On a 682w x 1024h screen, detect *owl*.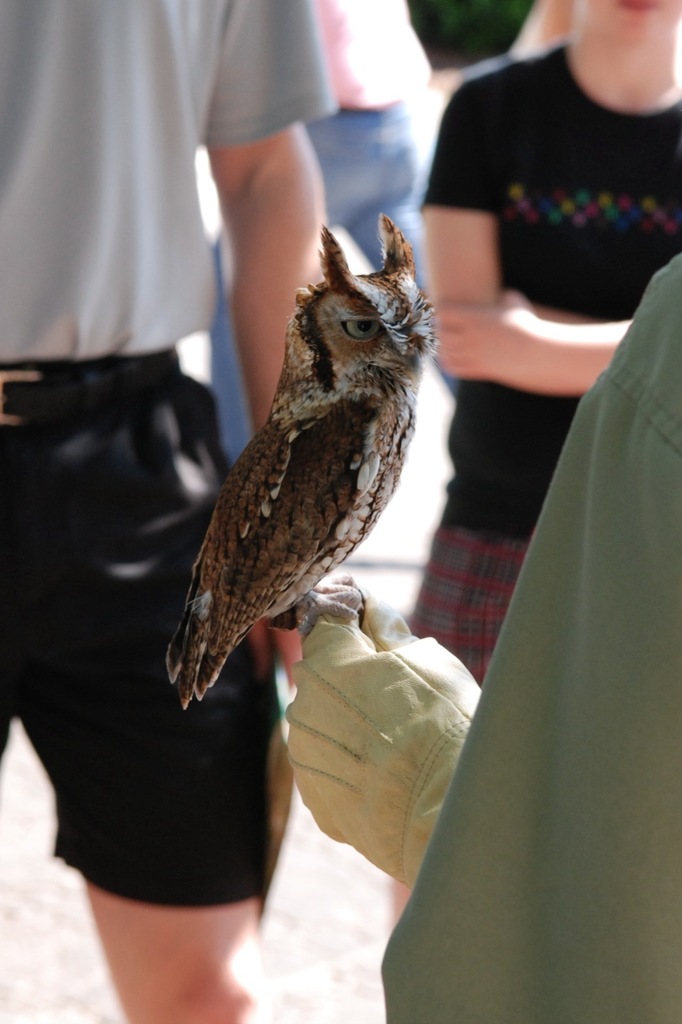
159 213 439 717.
